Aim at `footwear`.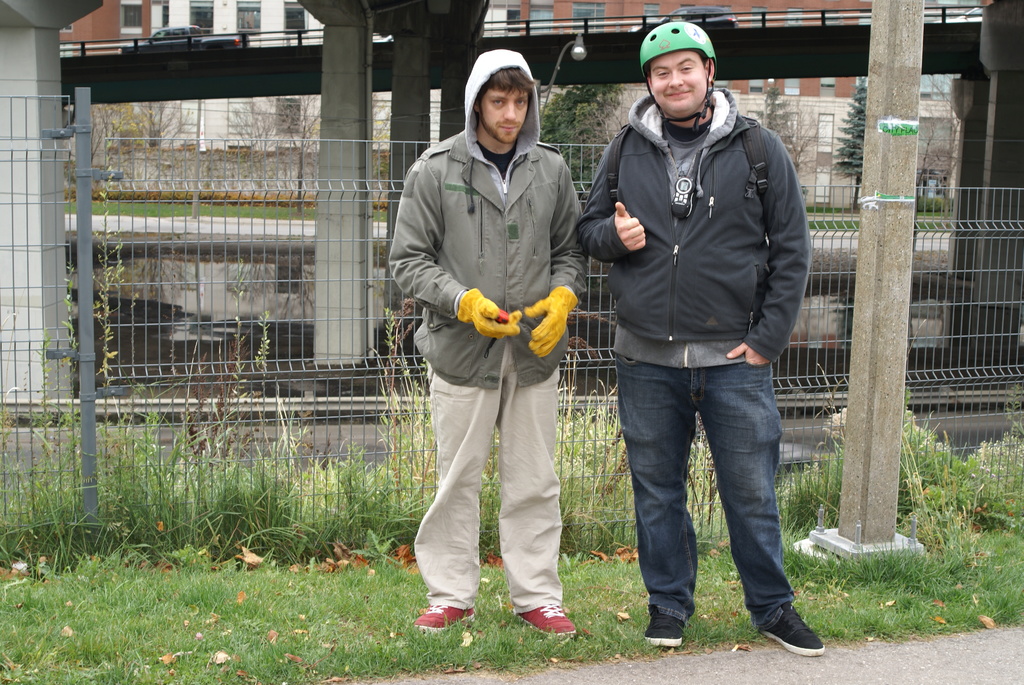
Aimed at (left=757, top=602, right=826, bottom=654).
